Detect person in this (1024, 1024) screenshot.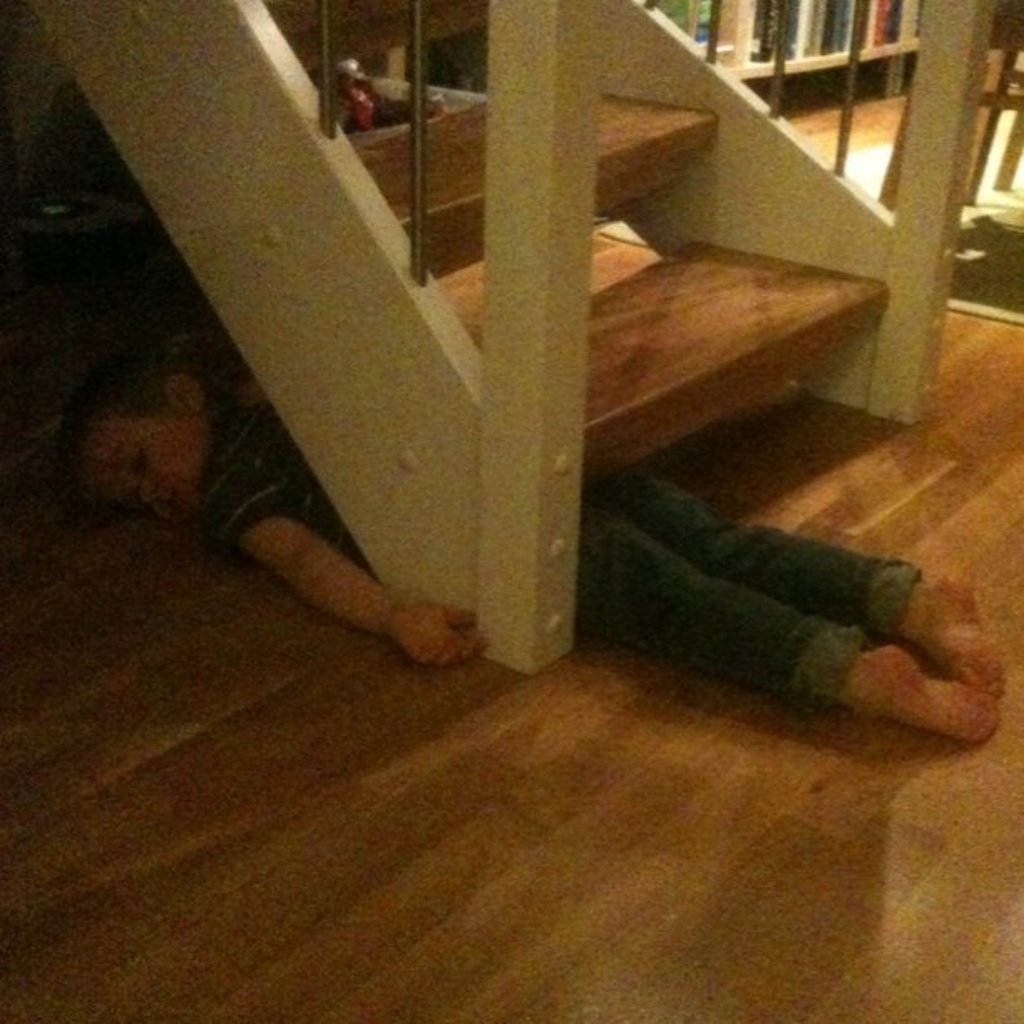
Detection: (left=62, top=328, right=1016, bottom=740).
